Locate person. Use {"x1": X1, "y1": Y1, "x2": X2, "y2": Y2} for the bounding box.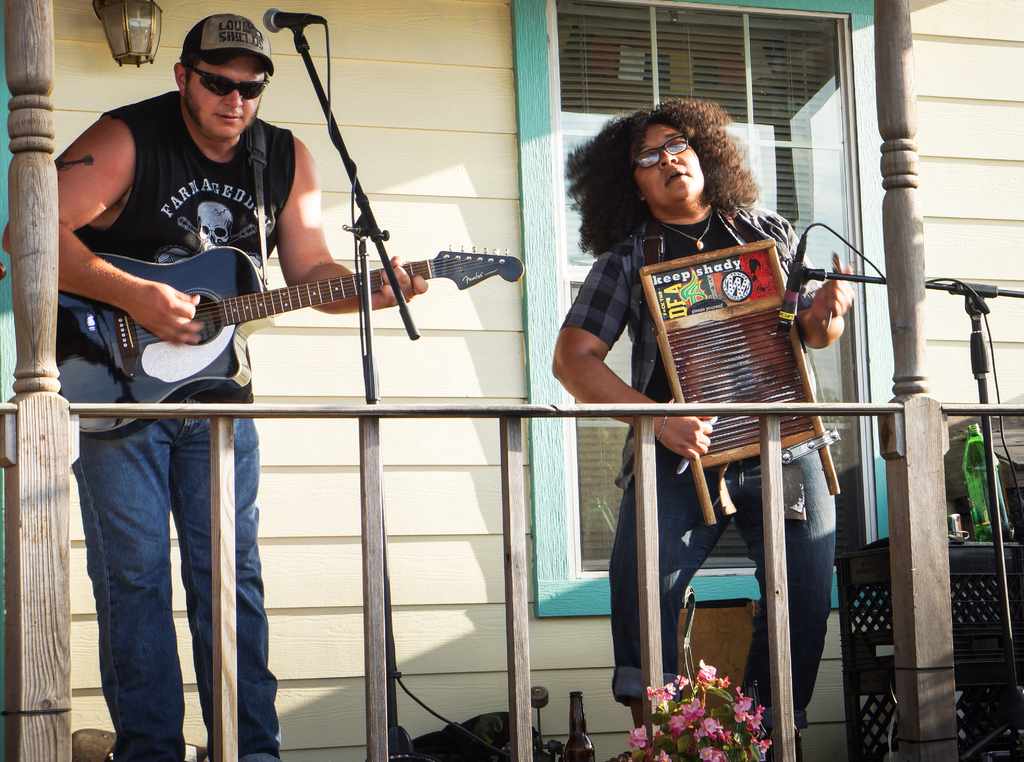
{"x1": 560, "y1": 90, "x2": 865, "y2": 761}.
